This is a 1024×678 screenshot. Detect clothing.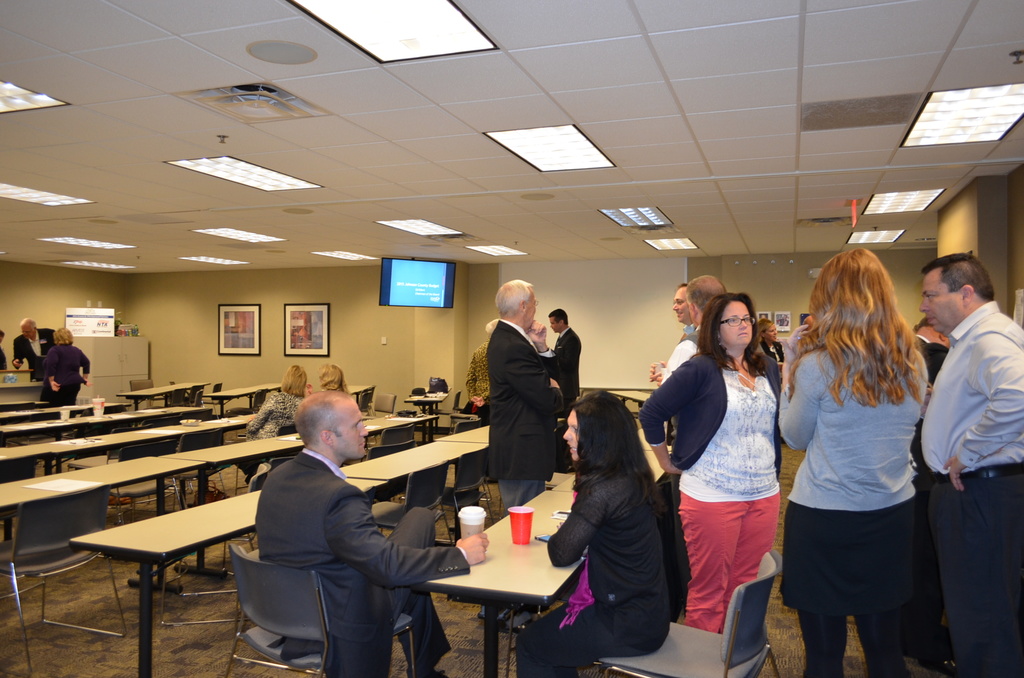
crop(10, 328, 52, 382).
